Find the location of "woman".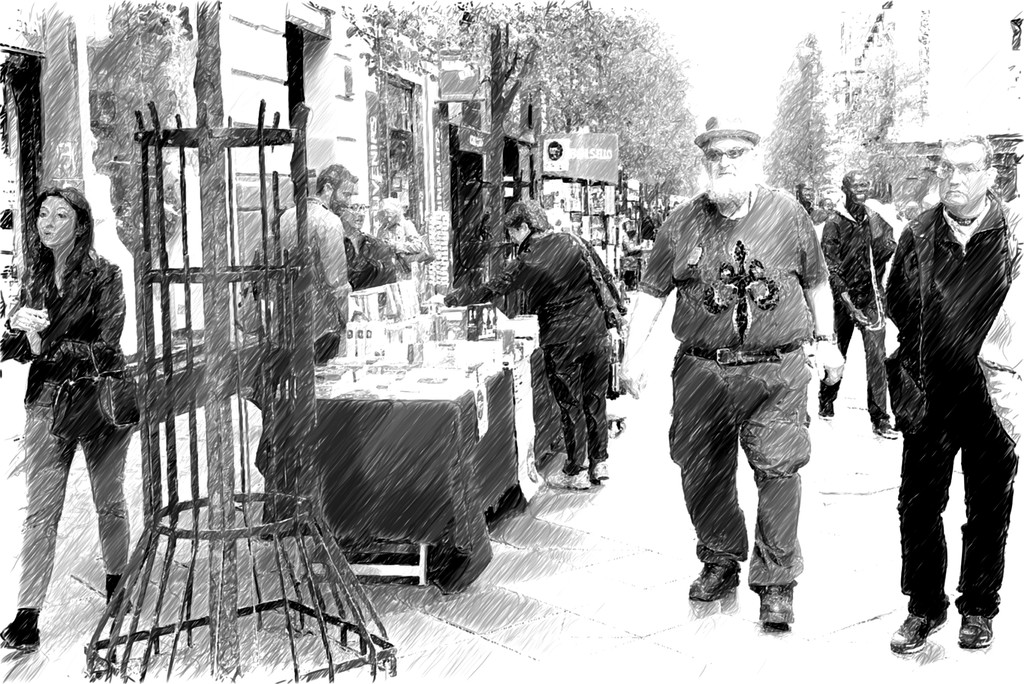
Location: 372, 195, 425, 275.
